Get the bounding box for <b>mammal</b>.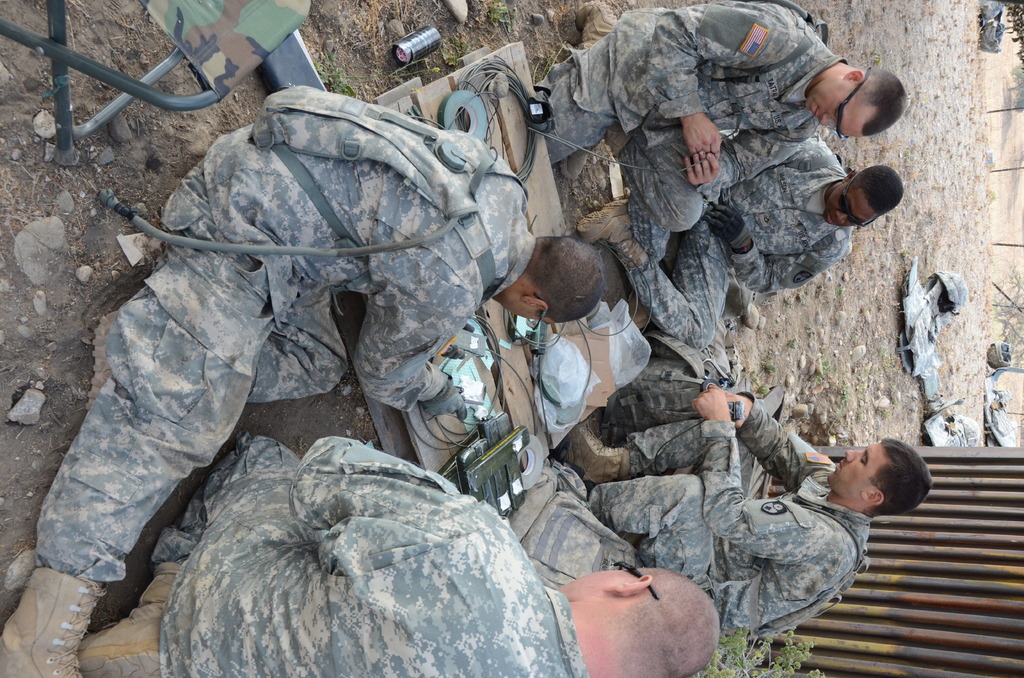
bbox(580, 131, 904, 359).
